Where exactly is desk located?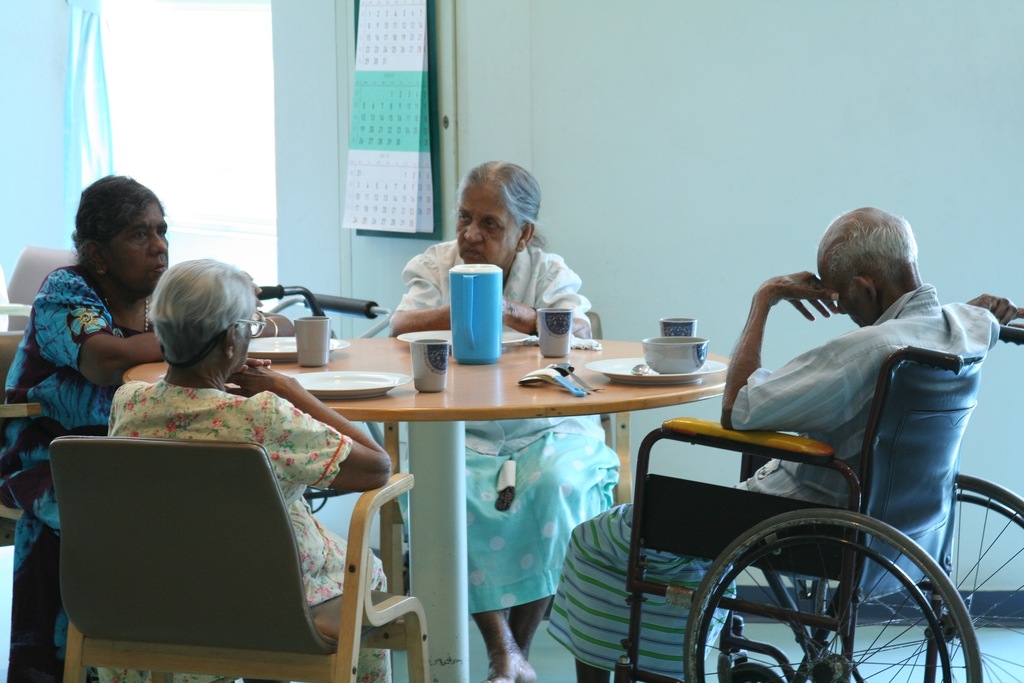
Its bounding box is select_region(121, 335, 733, 682).
